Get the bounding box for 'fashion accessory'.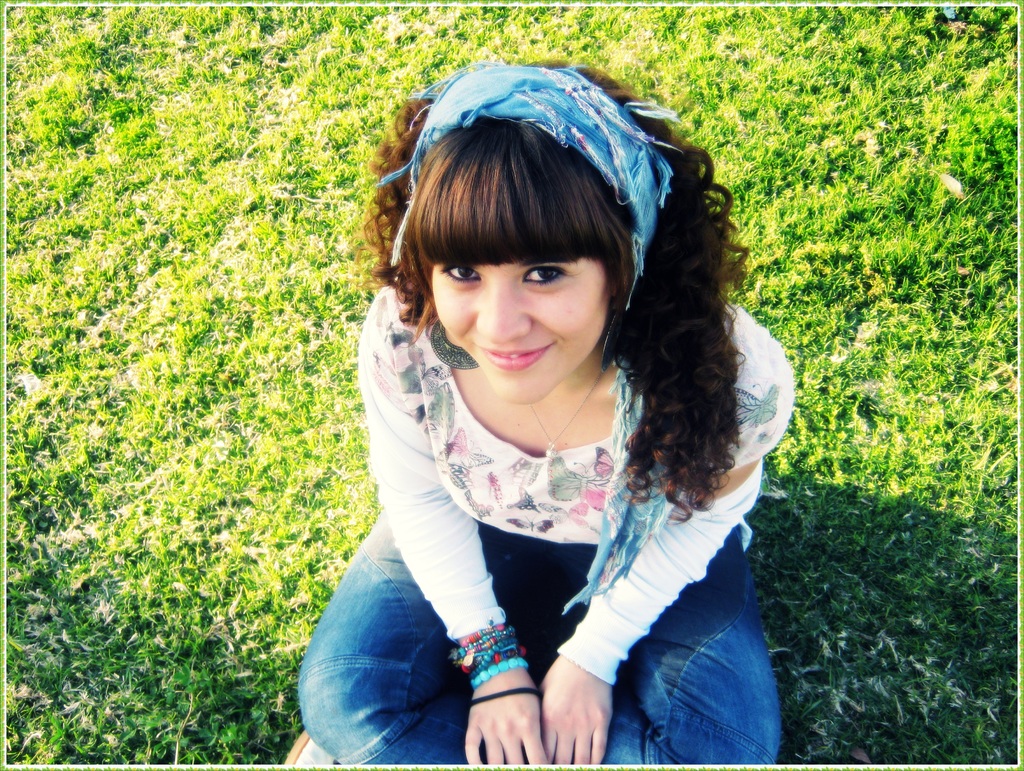
[467, 685, 543, 706].
